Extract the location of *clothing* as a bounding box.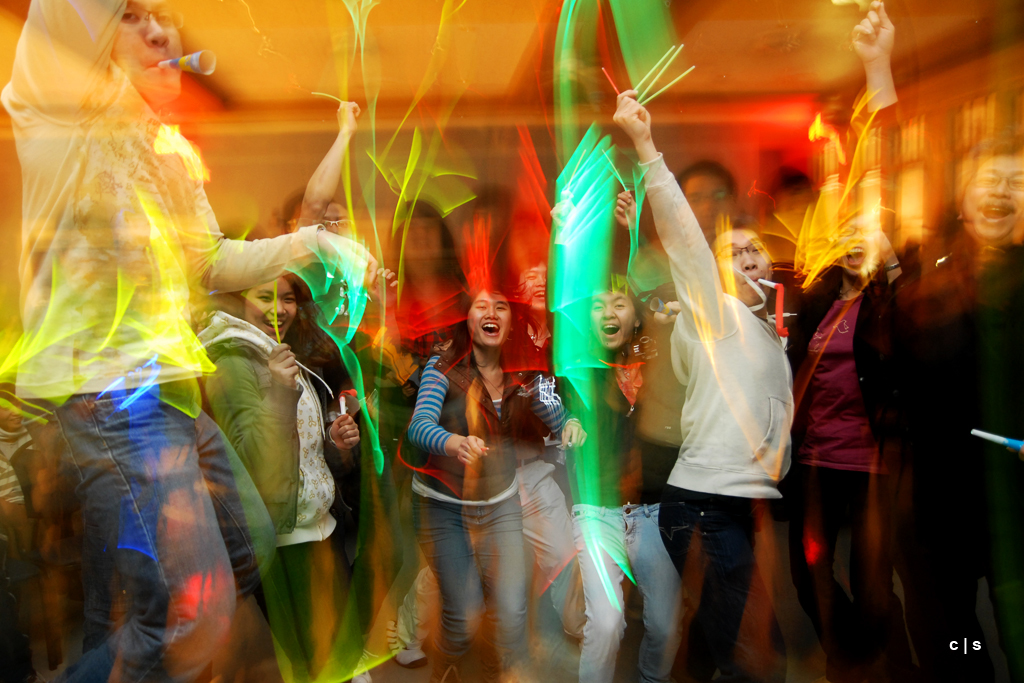
{"left": 409, "top": 349, "right": 571, "bottom": 670}.
